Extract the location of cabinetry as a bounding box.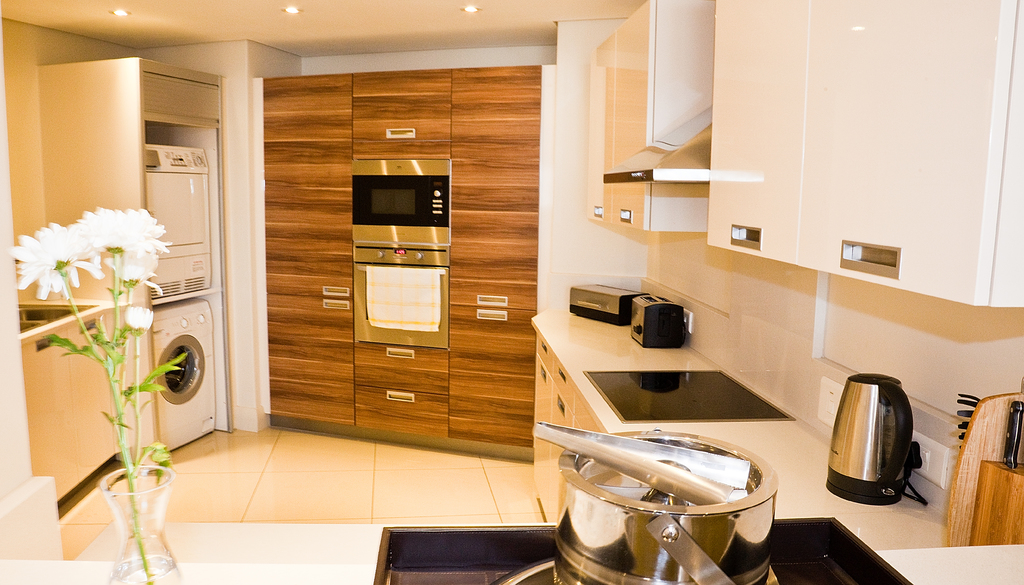
{"x1": 590, "y1": 0, "x2": 716, "y2": 230}.
